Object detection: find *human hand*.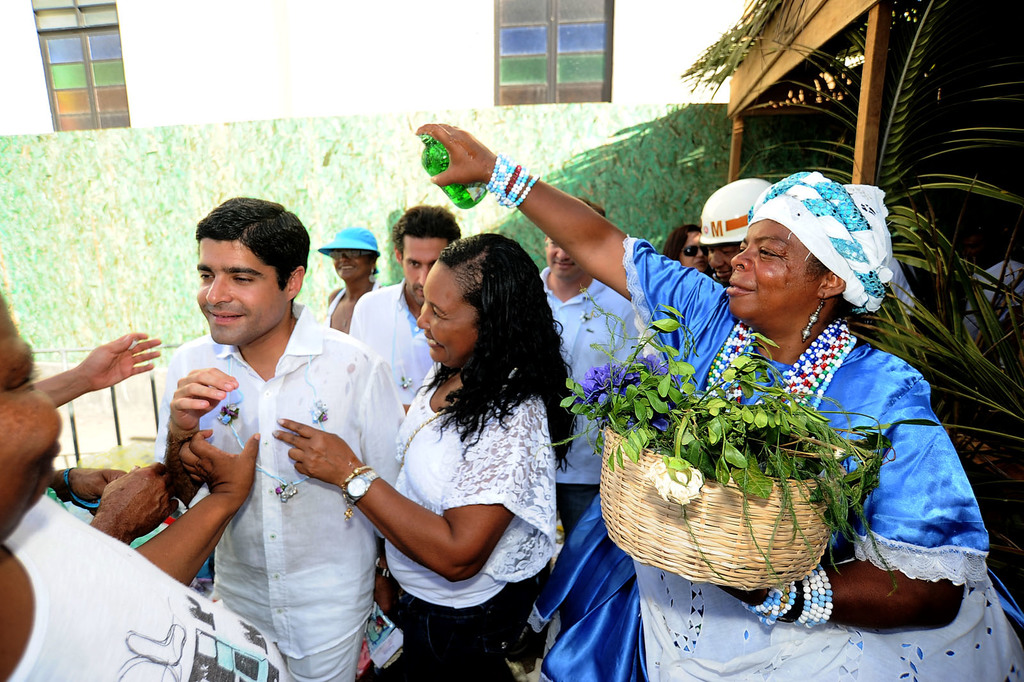
{"x1": 98, "y1": 459, "x2": 190, "y2": 540}.
